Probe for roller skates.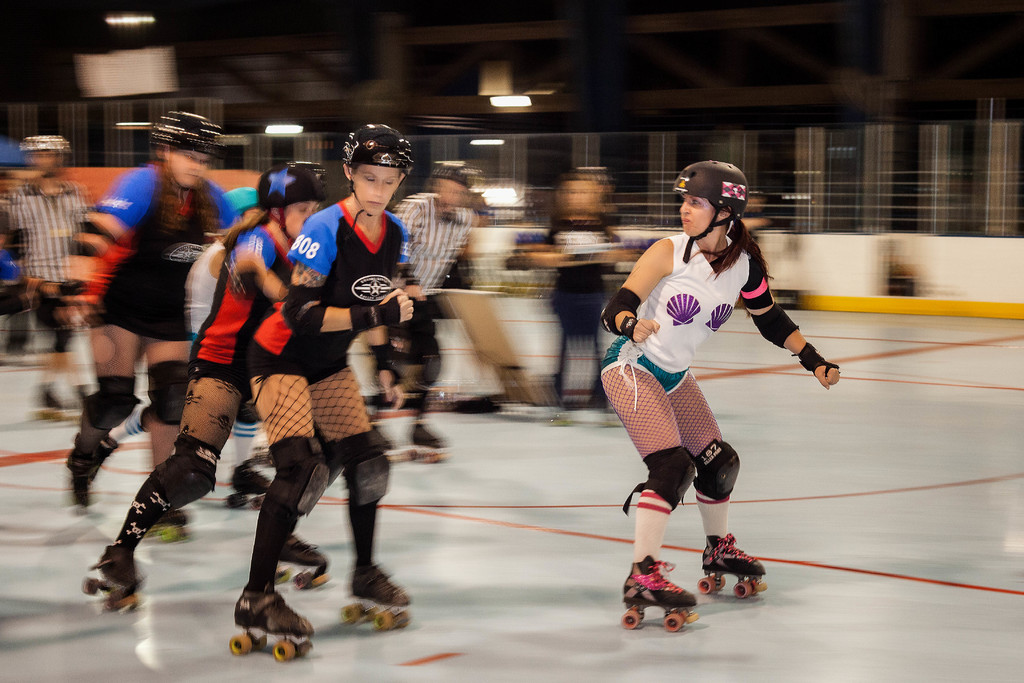
Probe result: <bbox>228, 460, 273, 509</bbox>.
